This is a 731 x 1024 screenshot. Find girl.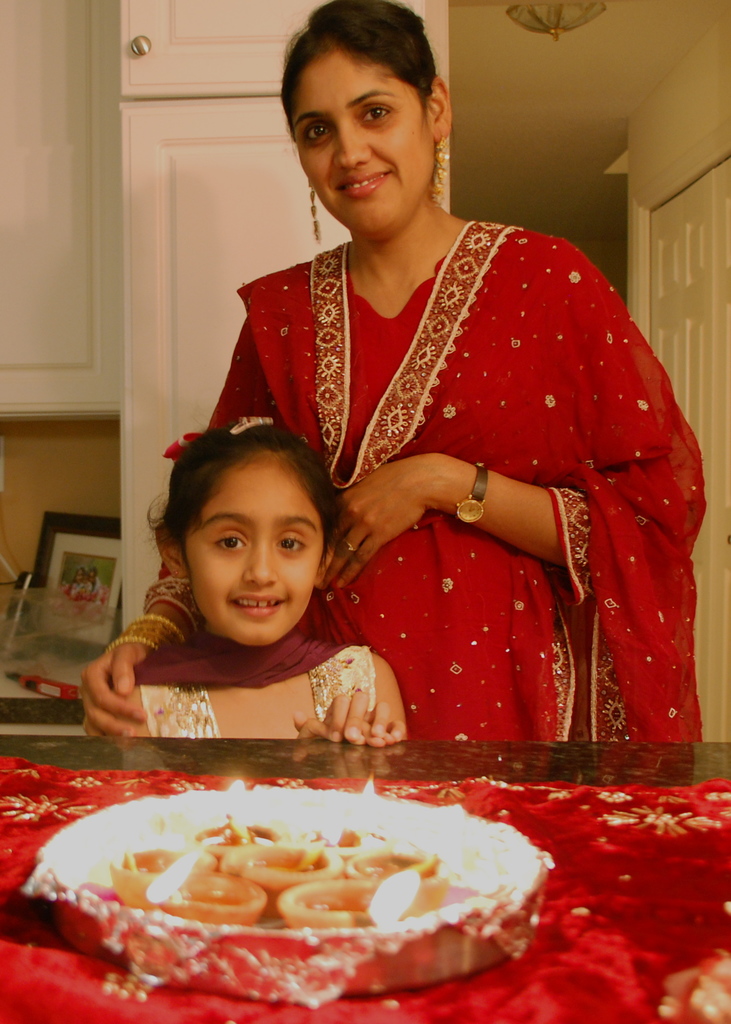
Bounding box: 95:406:398:747.
